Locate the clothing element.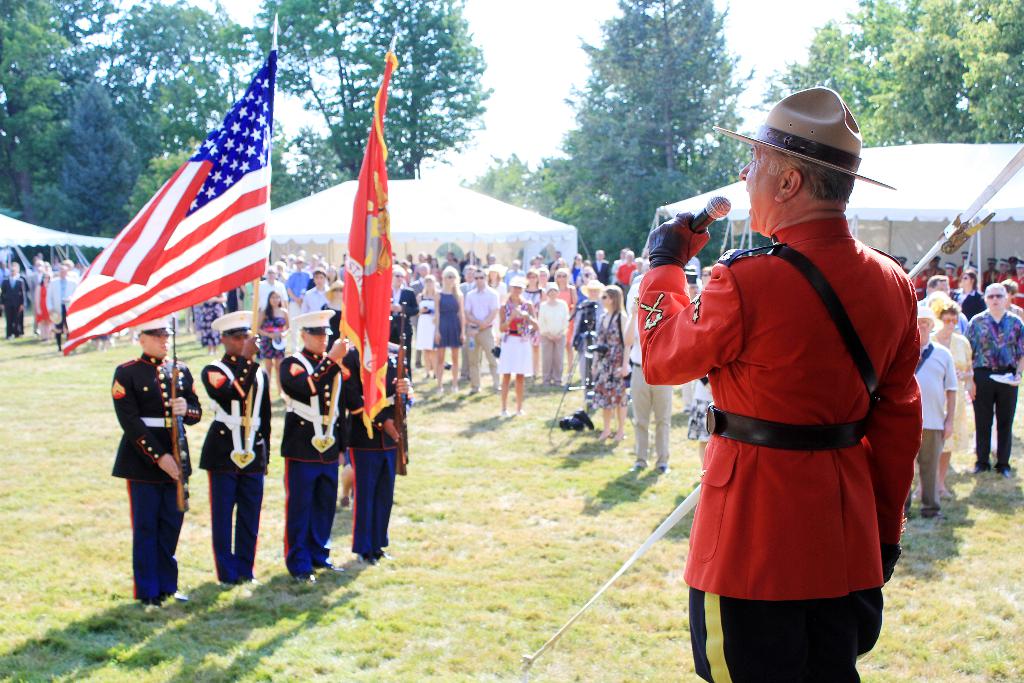
Element bbox: [left=207, top=356, right=283, bottom=575].
